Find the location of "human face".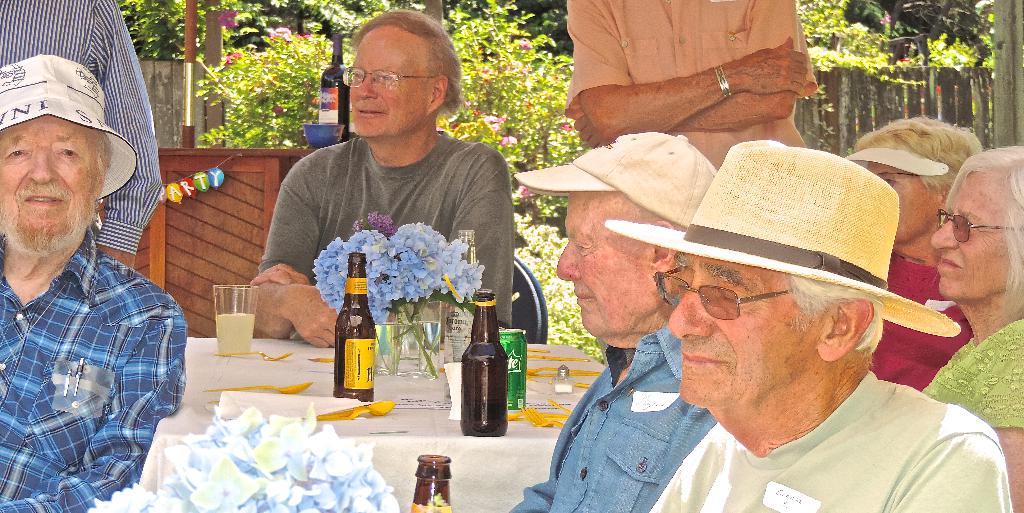
Location: [left=552, top=194, right=662, bottom=334].
